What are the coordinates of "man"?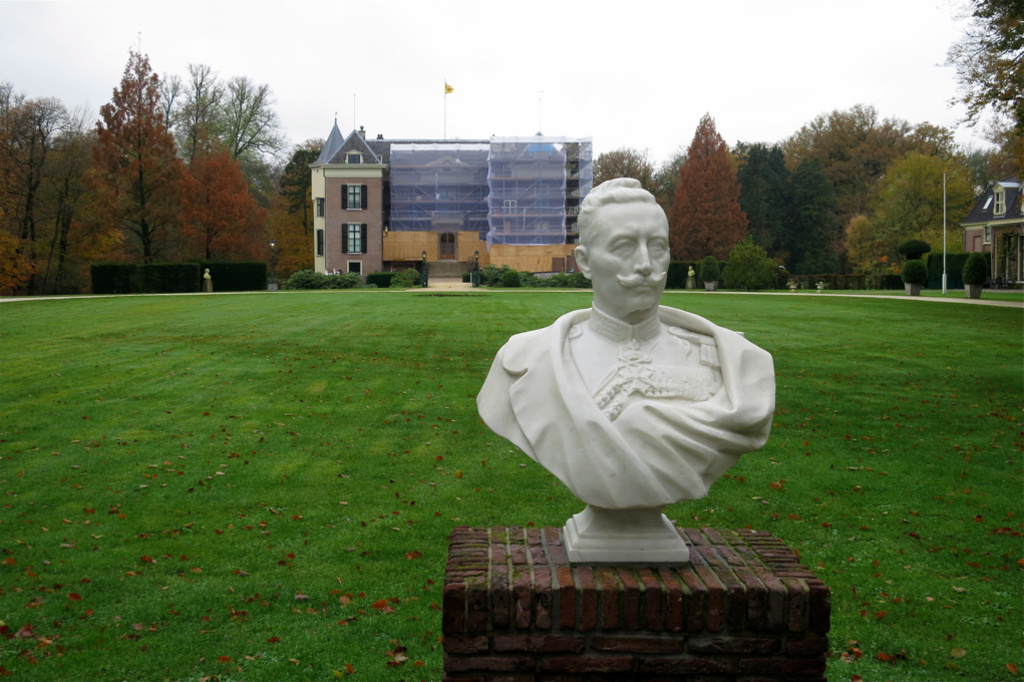
bbox(469, 176, 778, 512).
